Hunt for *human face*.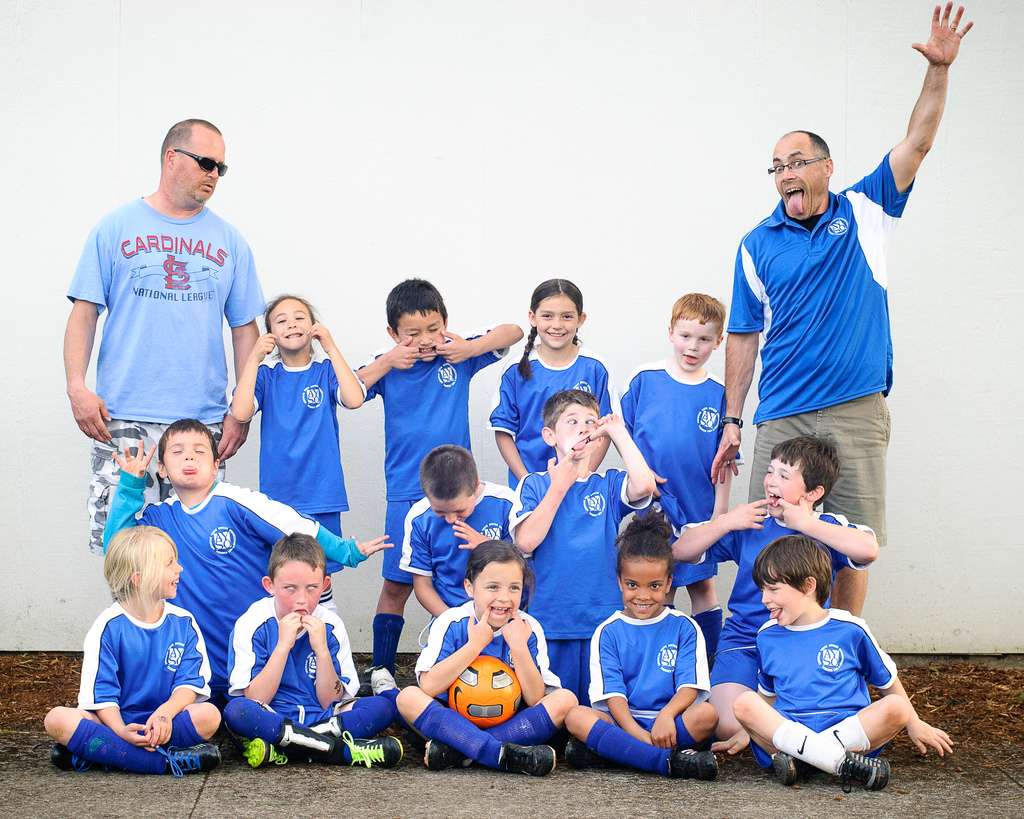
Hunted down at <box>771,139,826,222</box>.
